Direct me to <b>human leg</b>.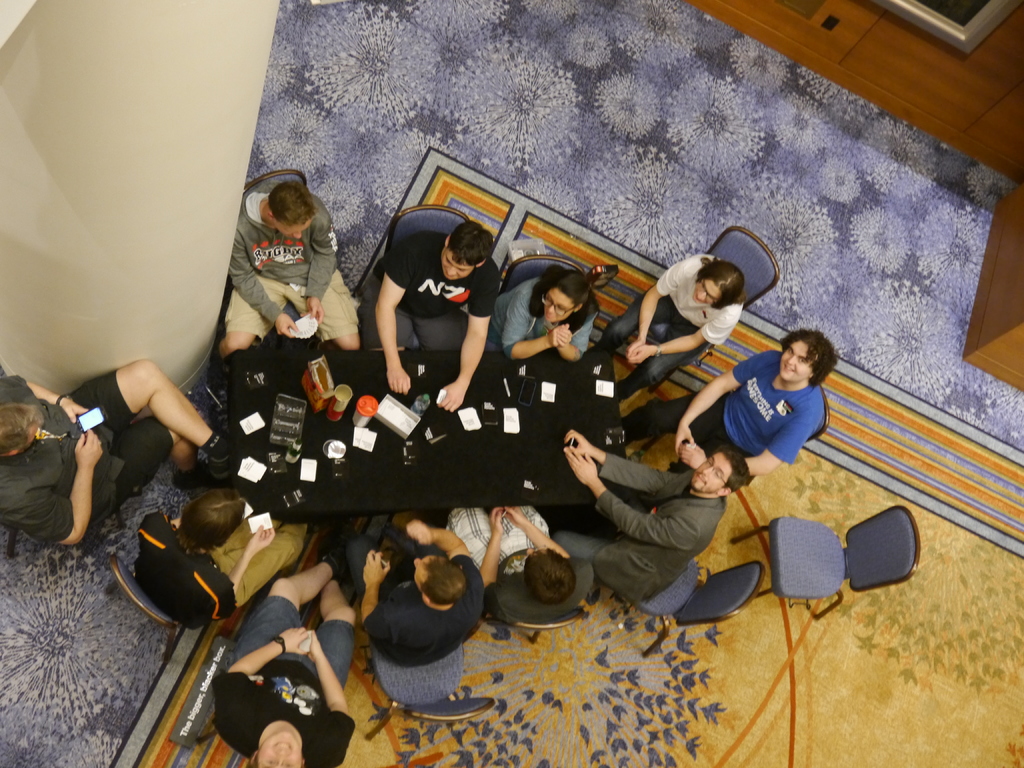
Direction: 224,543,346,654.
